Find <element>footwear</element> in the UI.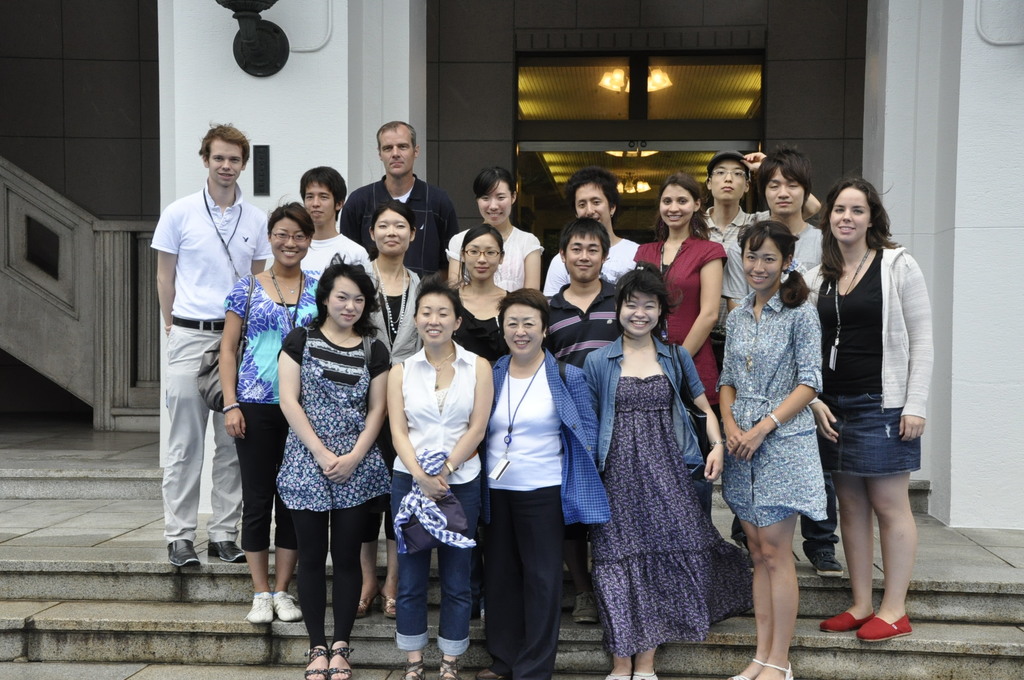
UI element at x1=302 y1=647 x2=331 y2=679.
